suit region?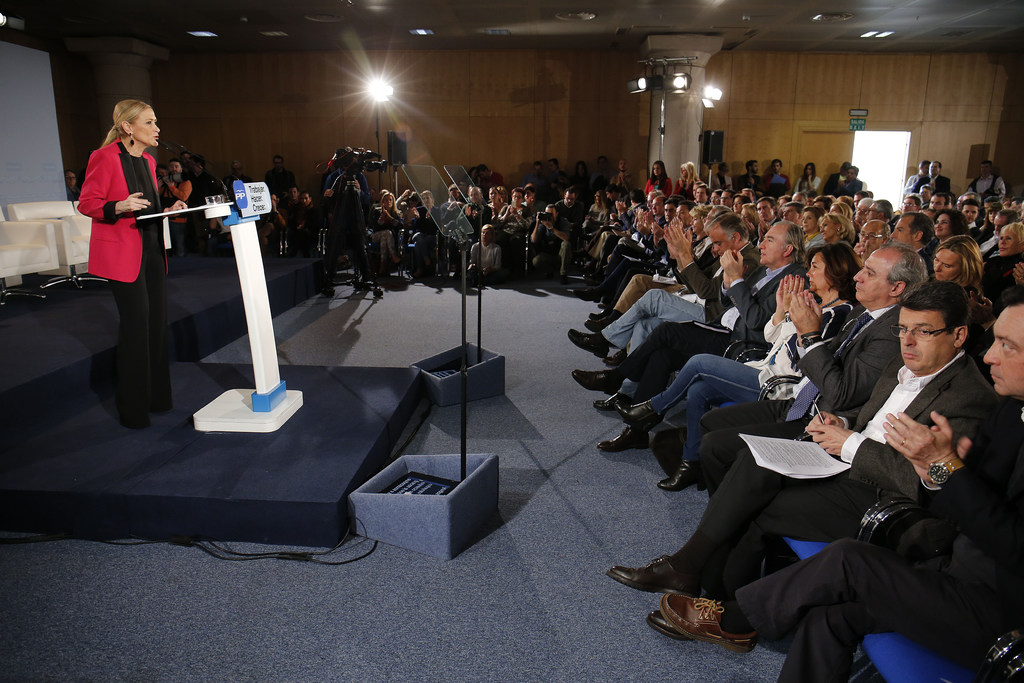
l=698, t=304, r=900, b=495
